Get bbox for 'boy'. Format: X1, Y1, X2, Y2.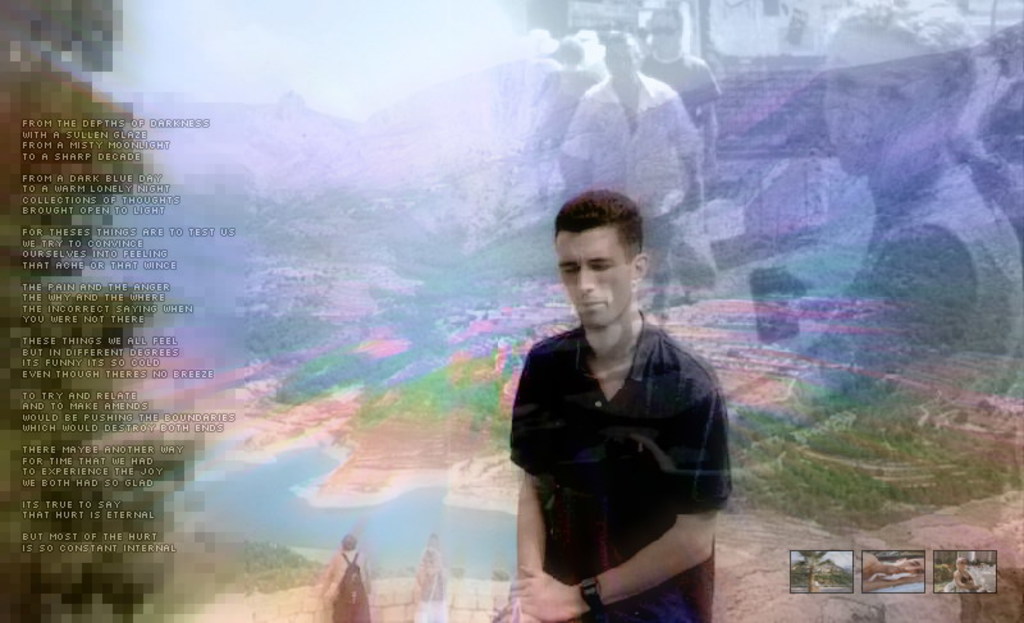
494, 197, 754, 608.
